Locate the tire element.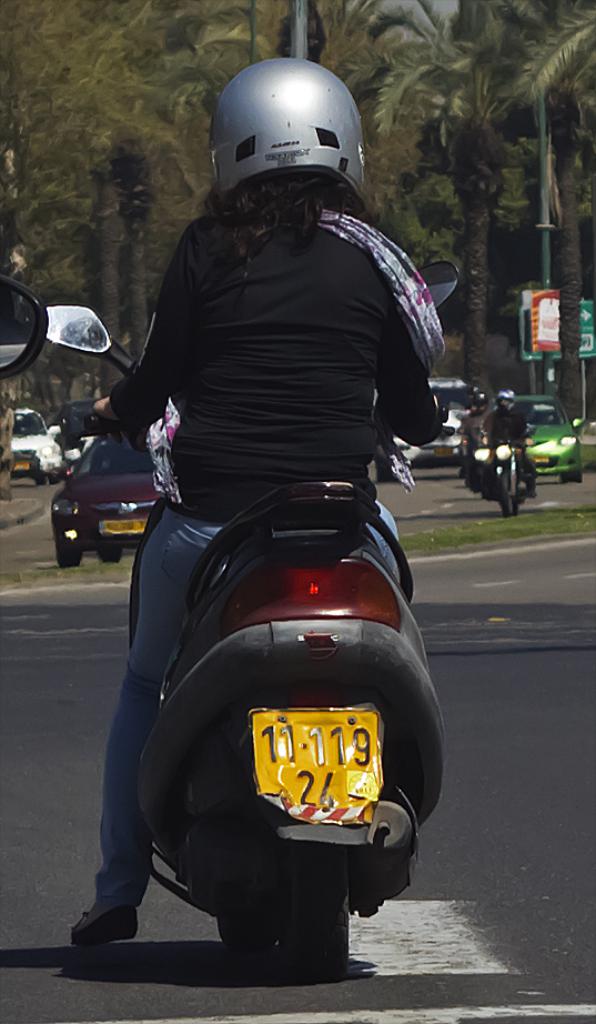
Element bbox: bbox(54, 536, 82, 569).
